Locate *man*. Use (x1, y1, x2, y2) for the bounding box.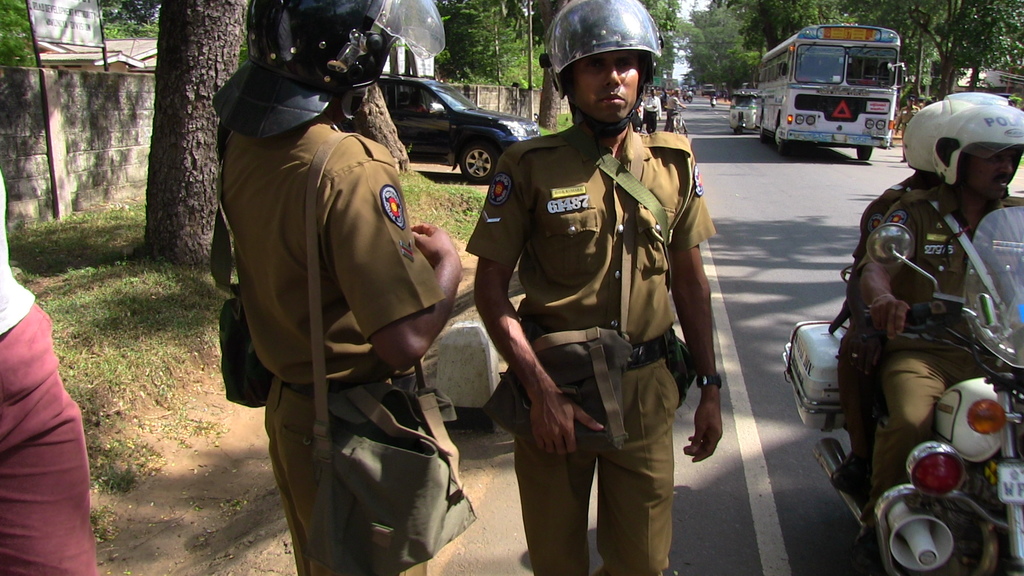
(476, 0, 724, 575).
